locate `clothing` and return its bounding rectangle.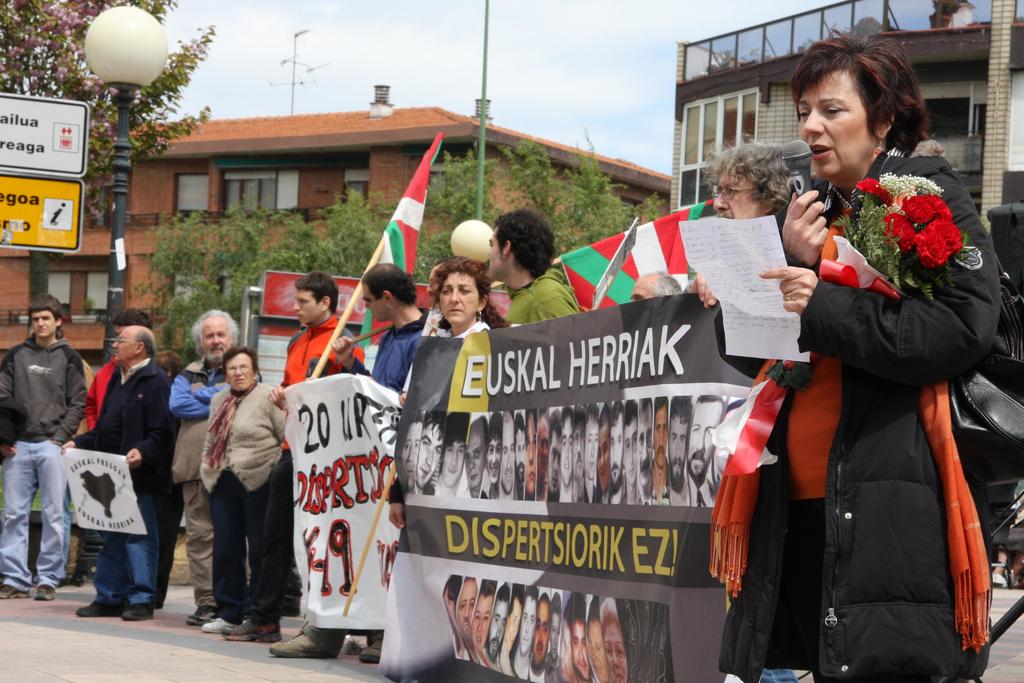
(73,356,170,603).
